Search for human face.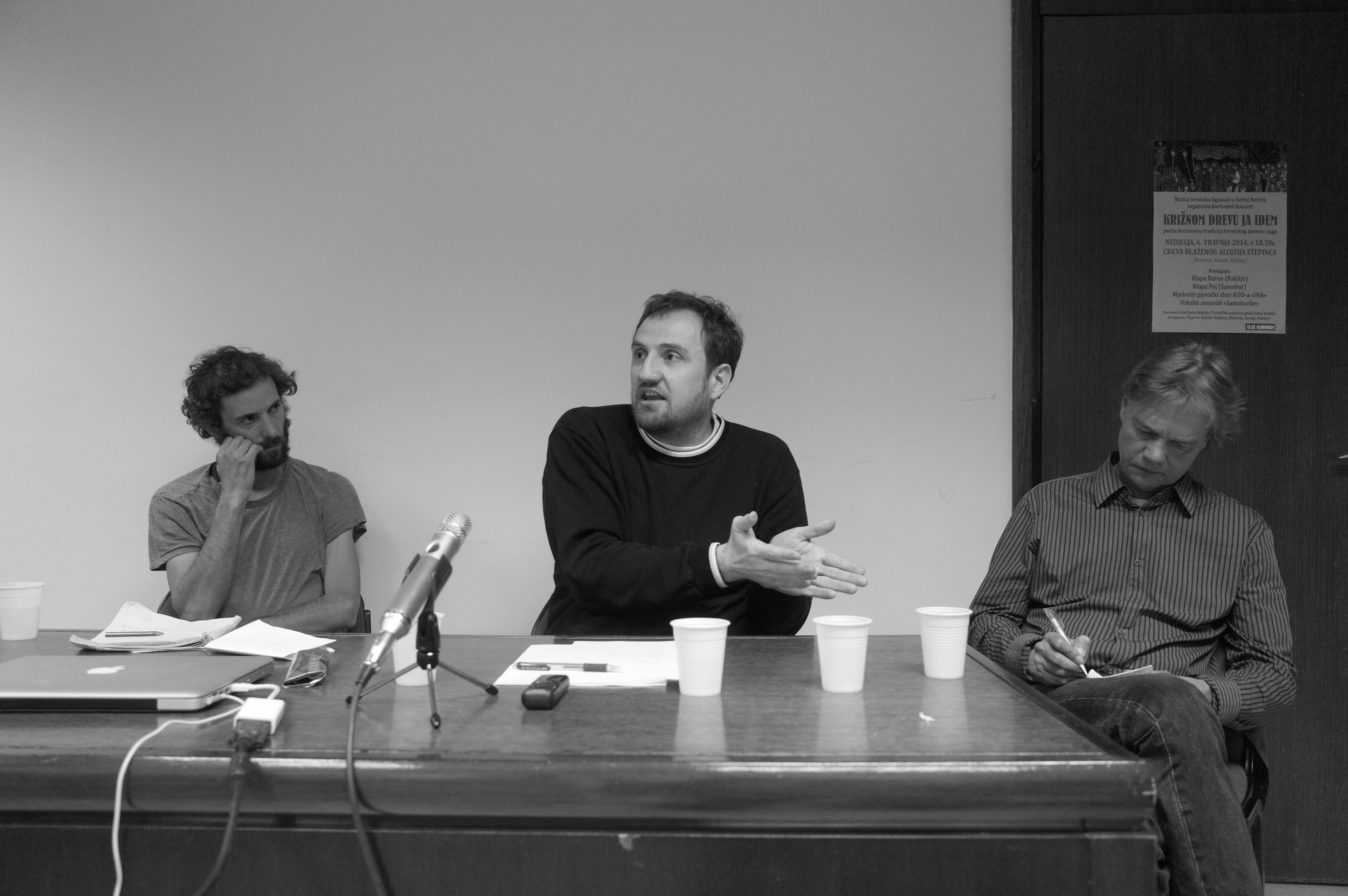
Found at left=294, top=143, right=331, bottom=199.
